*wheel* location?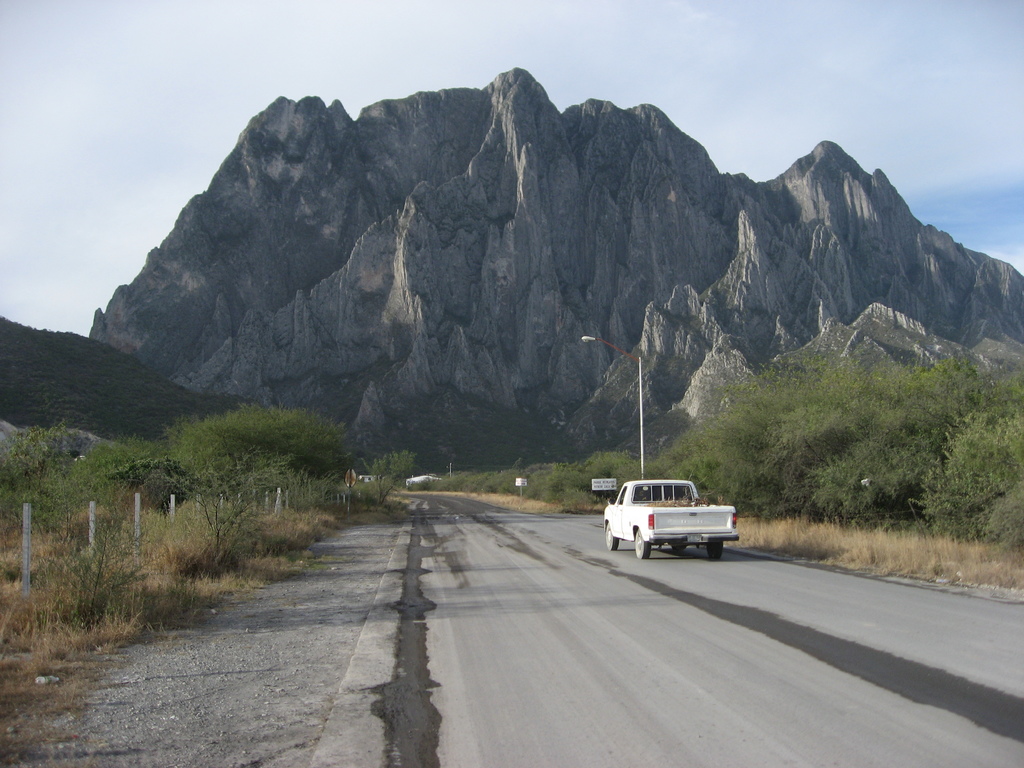
{"left": 596, "top": 516, "right": 620, "bottom": 554}
